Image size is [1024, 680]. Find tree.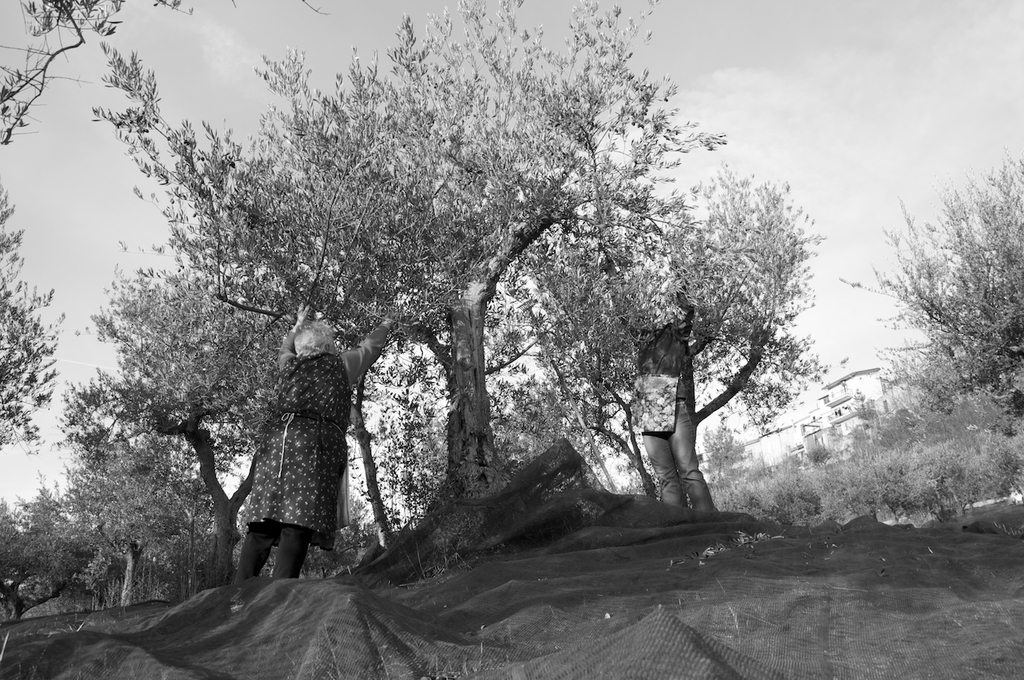
<region>105, 0, 721, 508</region>.
